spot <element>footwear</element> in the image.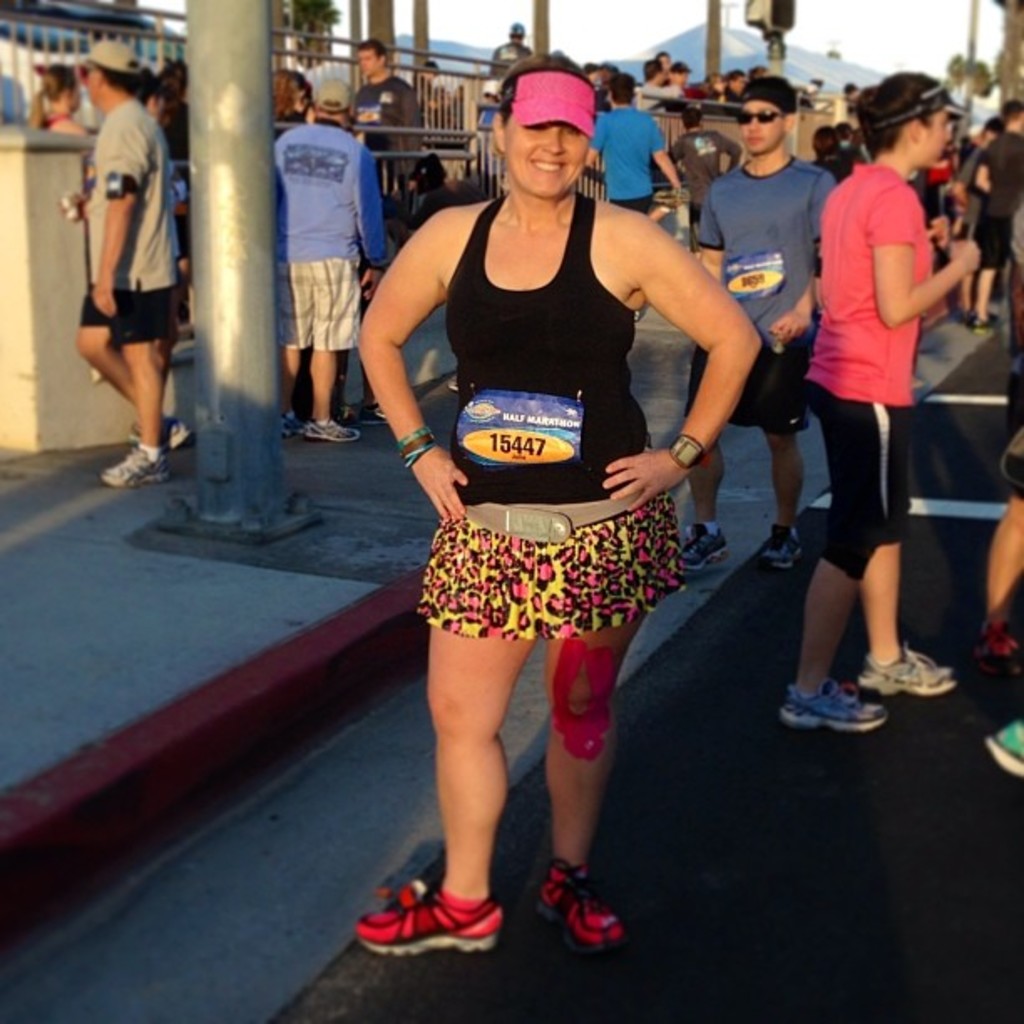
<element>footwear</element> found at 370 882 510 979.
